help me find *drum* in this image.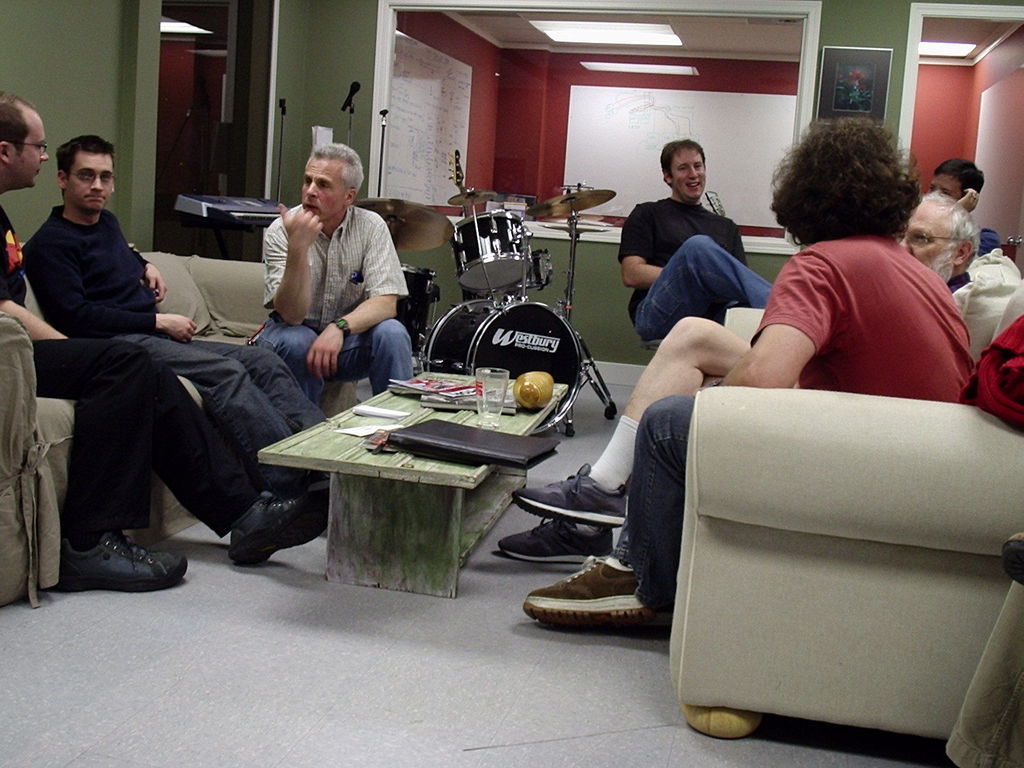
Found it: box(456, 209, 533, 294).
